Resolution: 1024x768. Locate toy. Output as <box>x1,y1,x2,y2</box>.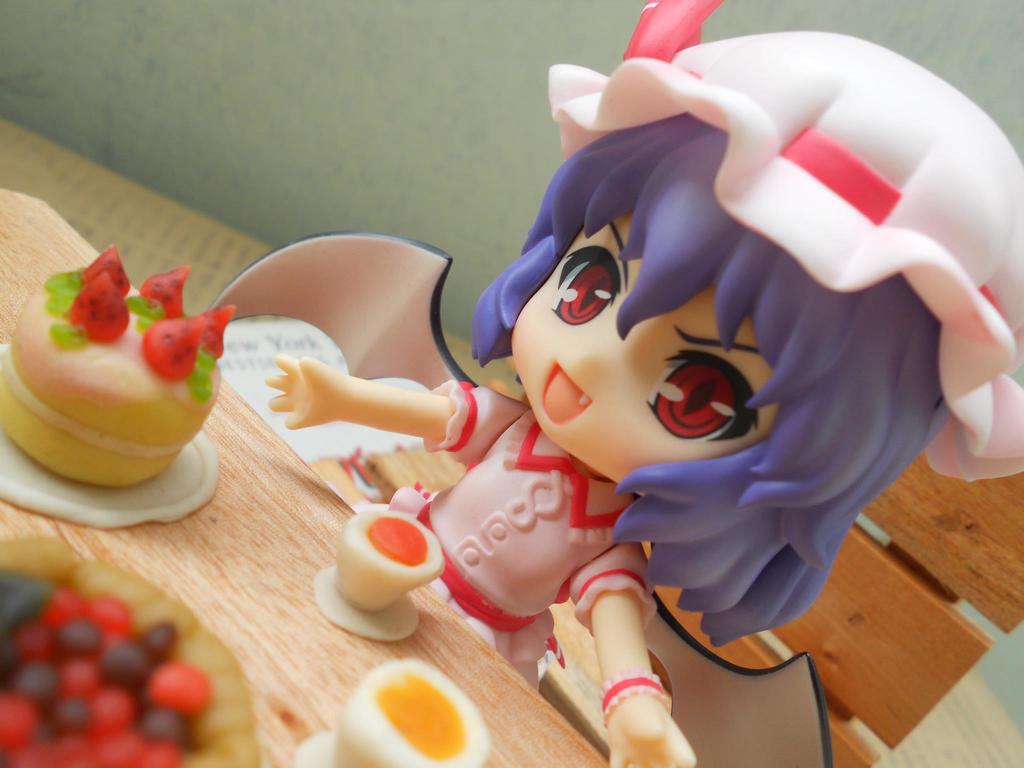
<box>265,19,1023,747</box>.
